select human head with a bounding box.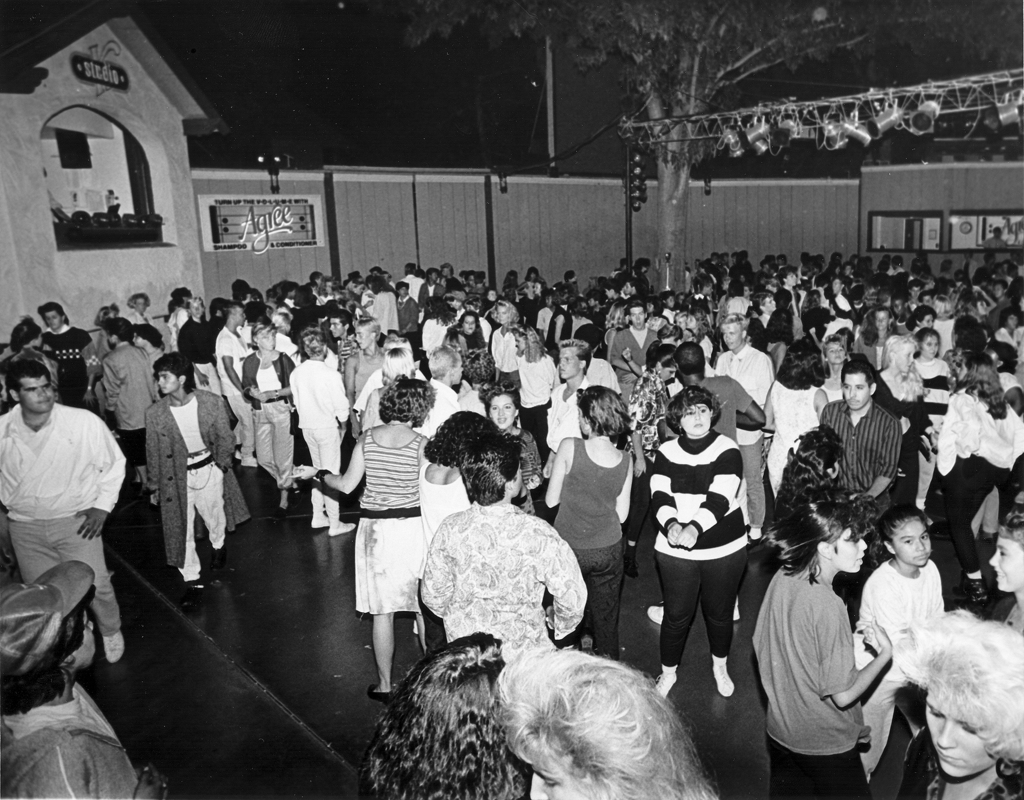
detection(426, 267, 437, 281).
